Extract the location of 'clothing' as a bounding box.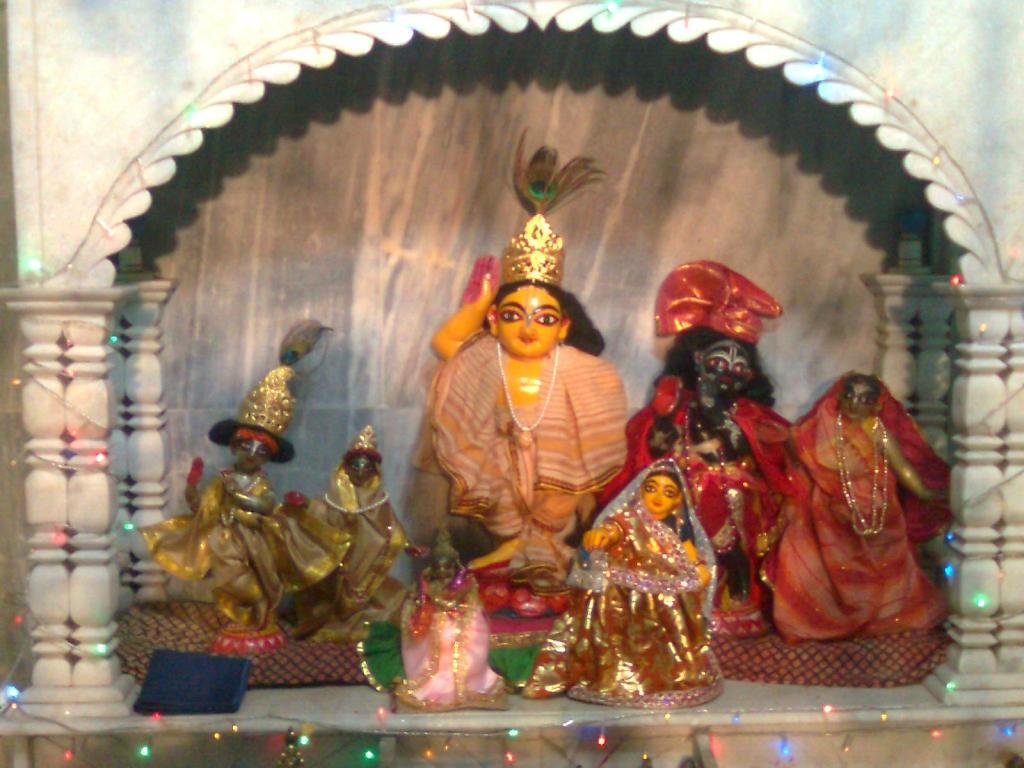
left=411, top=579, right=507, bottom=719.
